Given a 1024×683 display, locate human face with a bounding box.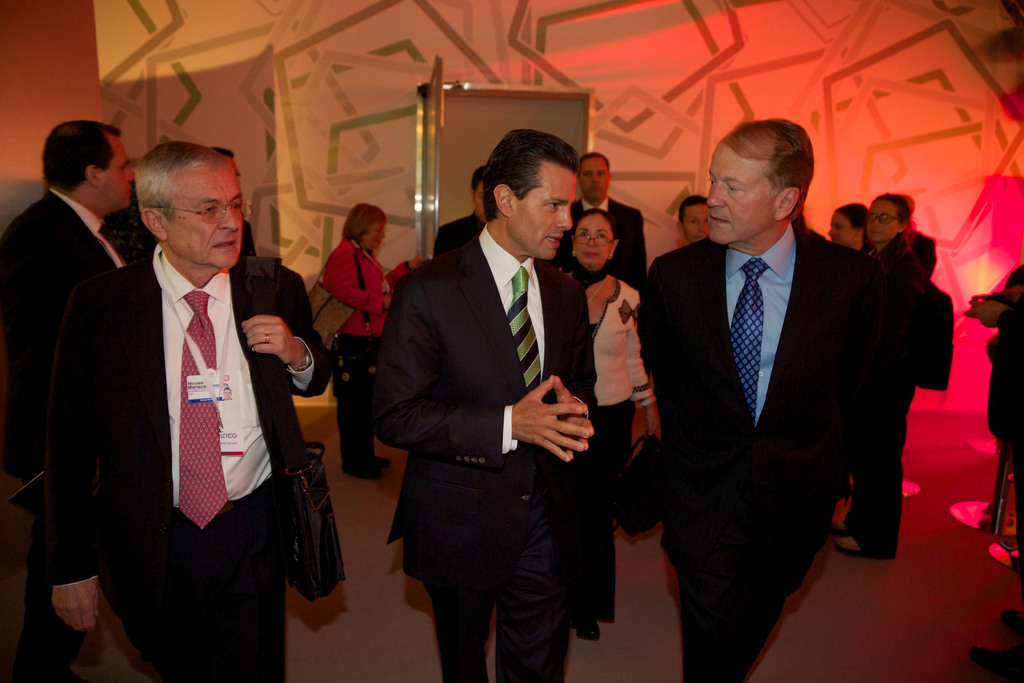
Located: l=711, t=144, r=781, b=245.
